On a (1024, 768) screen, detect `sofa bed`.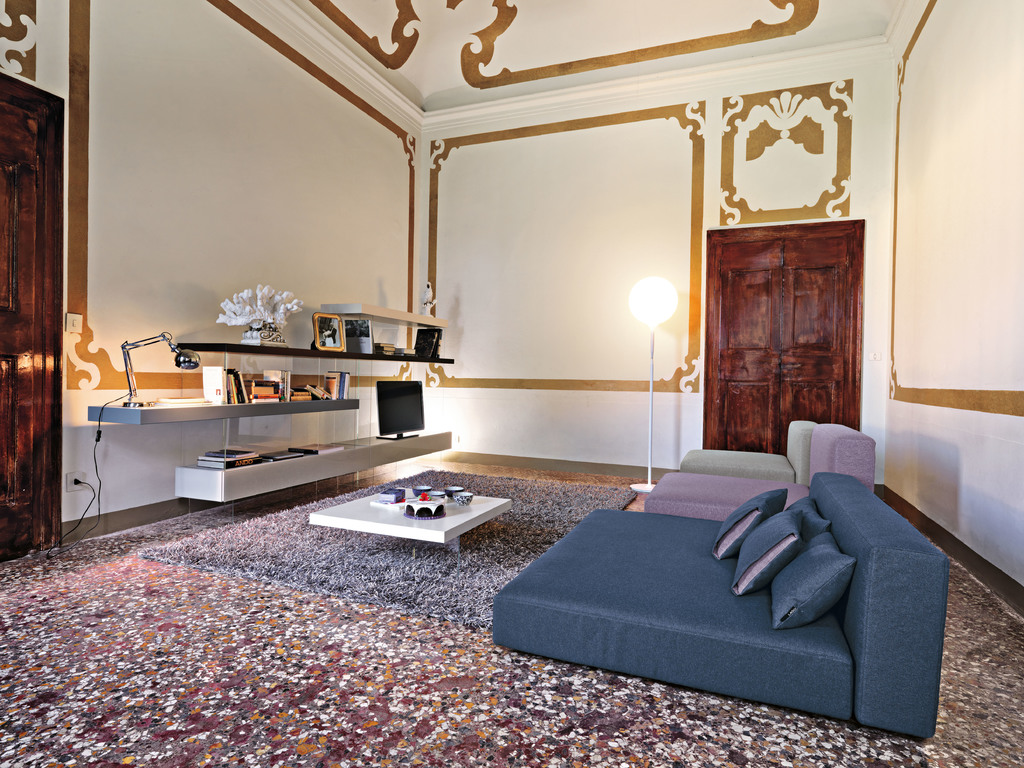
pyautogui.locateOnScreen(644, 424, 874, 513).
